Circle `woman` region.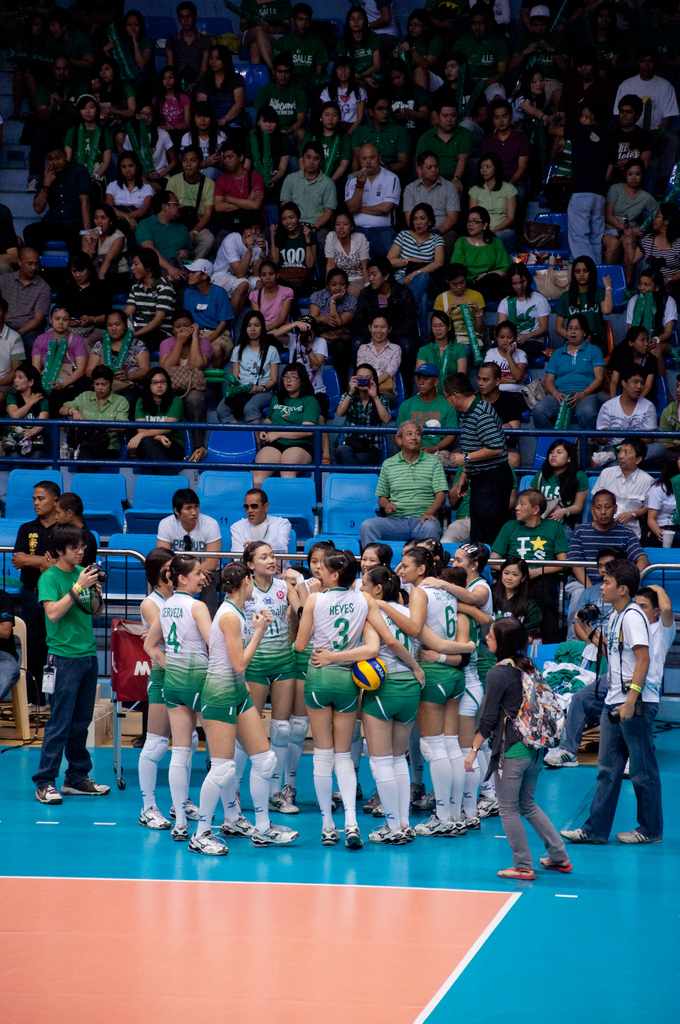
Region: 60, 250, 117, 348.
